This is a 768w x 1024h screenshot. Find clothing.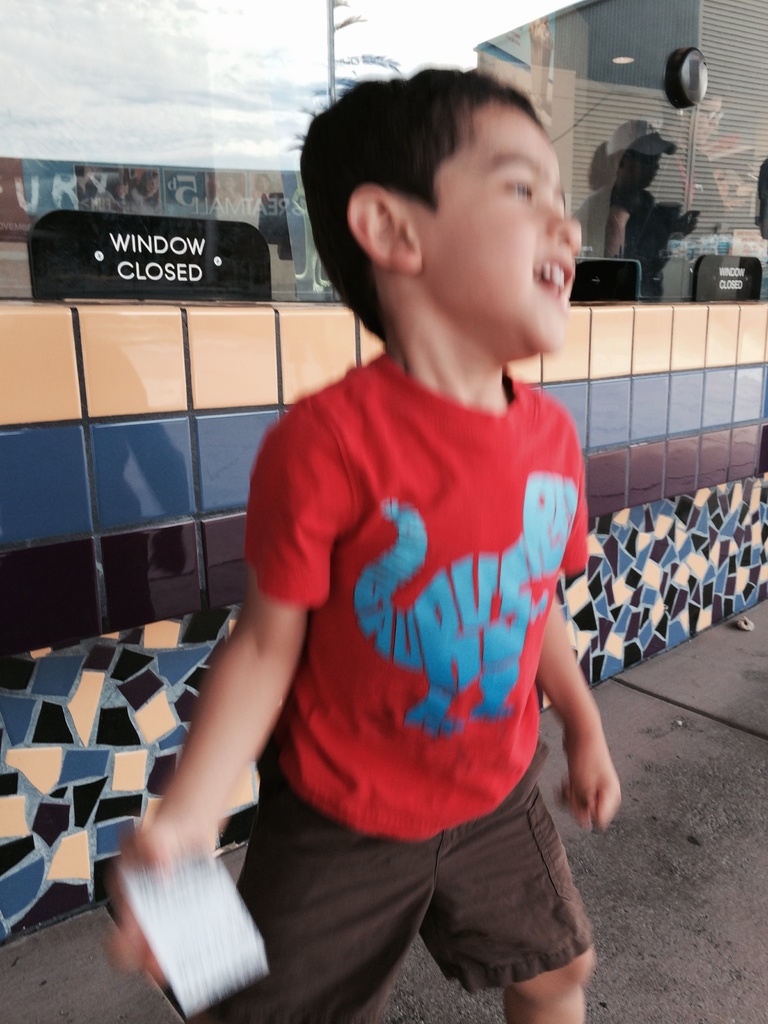
Bounding box: (x1=187, y1=328, x2=591, y2=1023).
